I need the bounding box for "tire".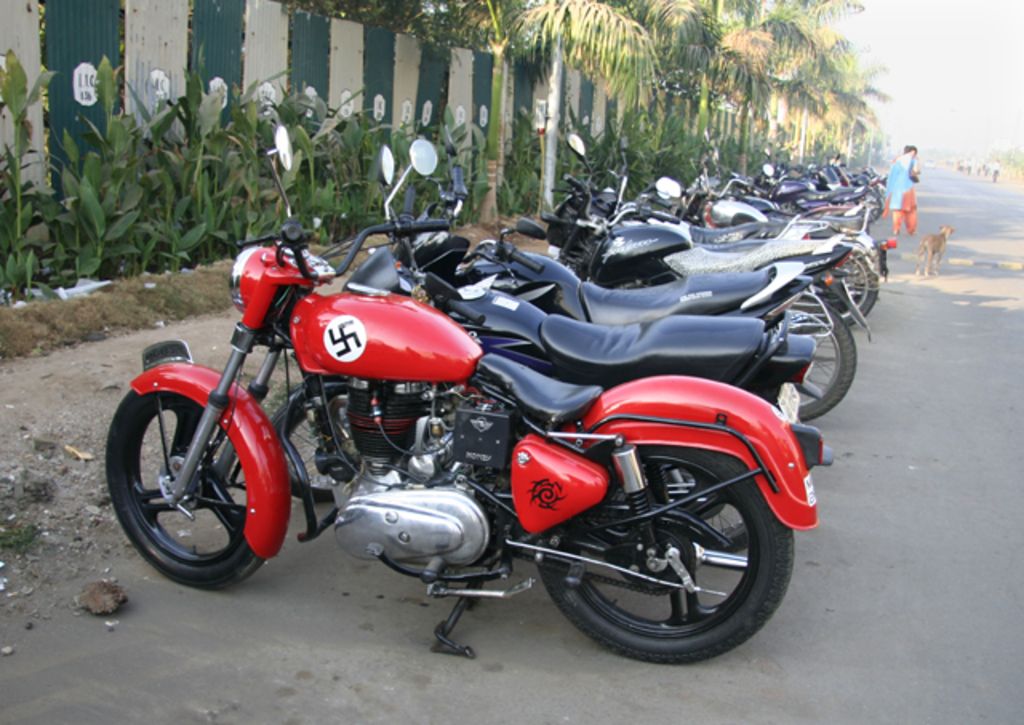
Here it is: locate(866, 192, 882, 224).
